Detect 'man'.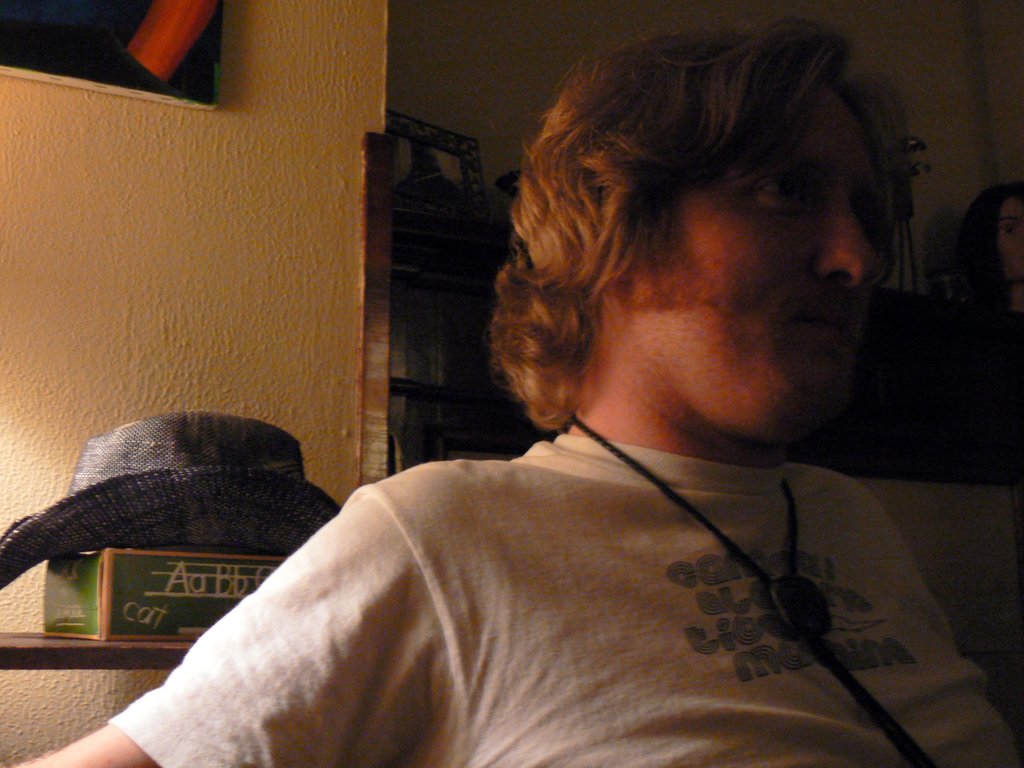
Detected at Rect(229, 40, 1023, 760).
